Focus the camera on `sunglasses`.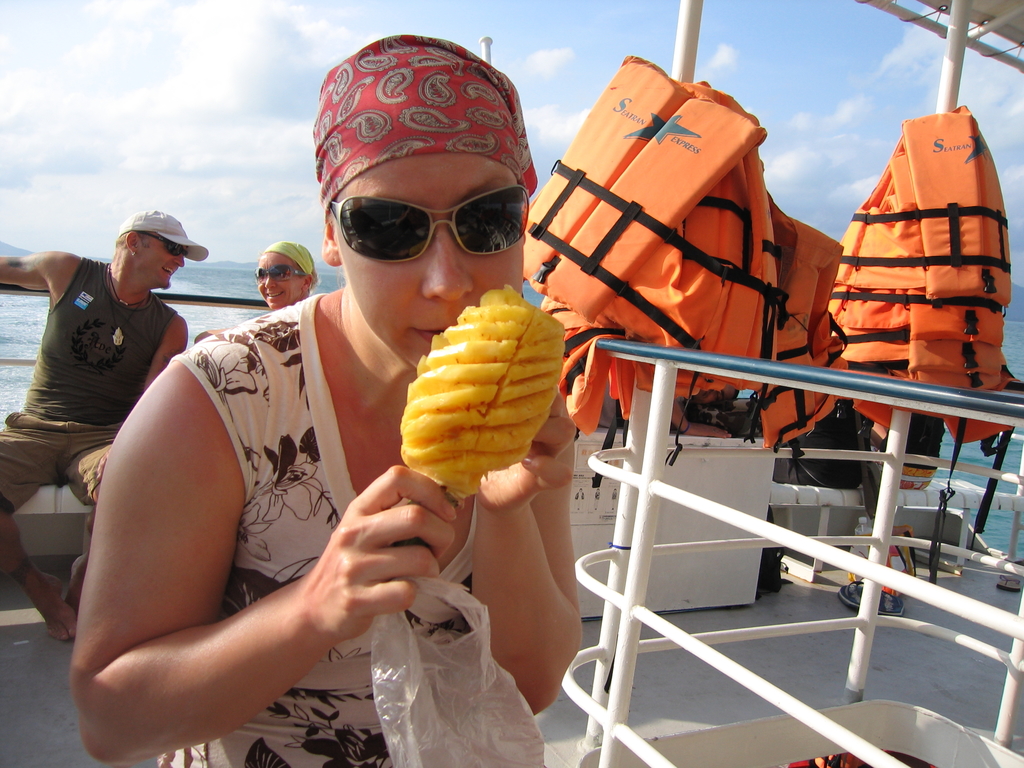
Focus region: 332 184 531 264.
